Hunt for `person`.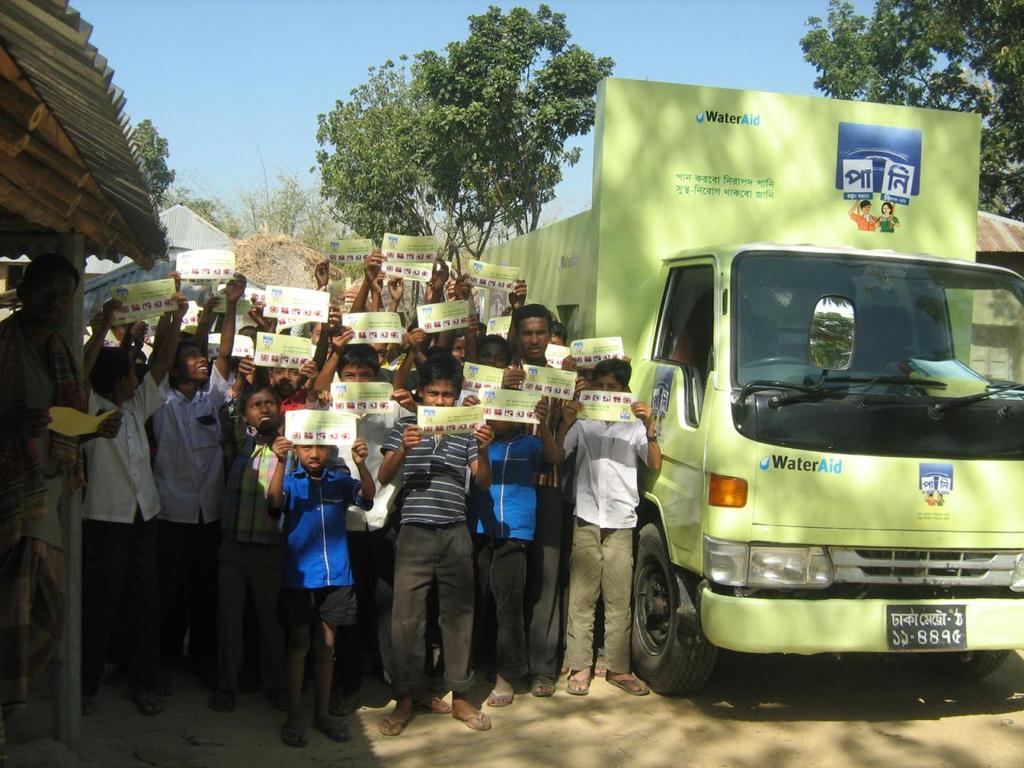
Hunted down at [left=878, top=194, right=902, bottom=238].
